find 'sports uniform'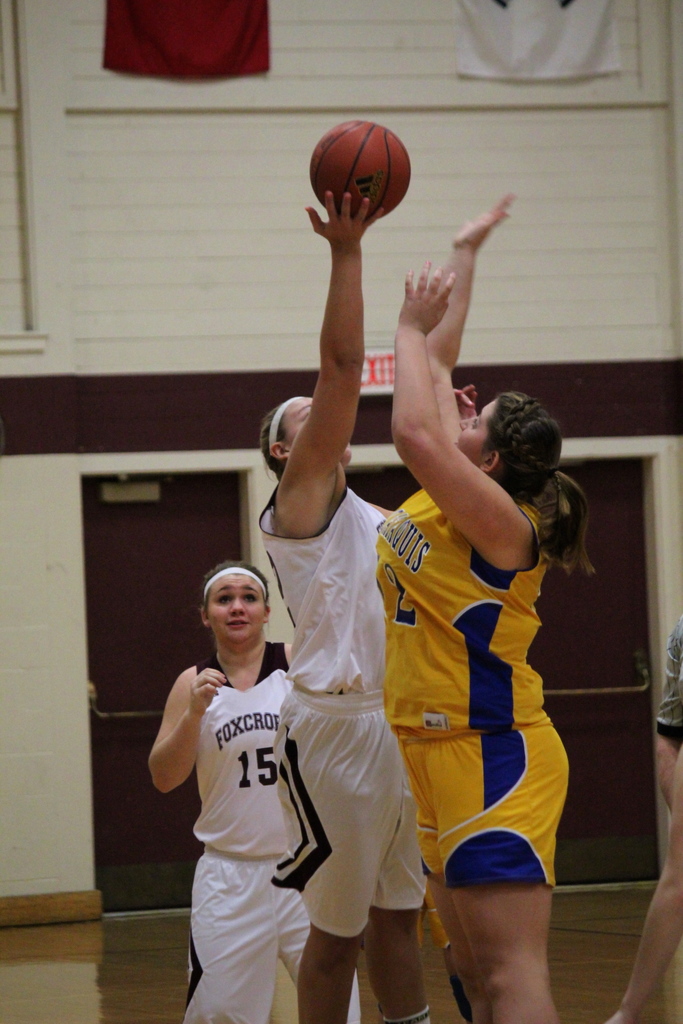
bbox(259, 483, 429, 1023)
